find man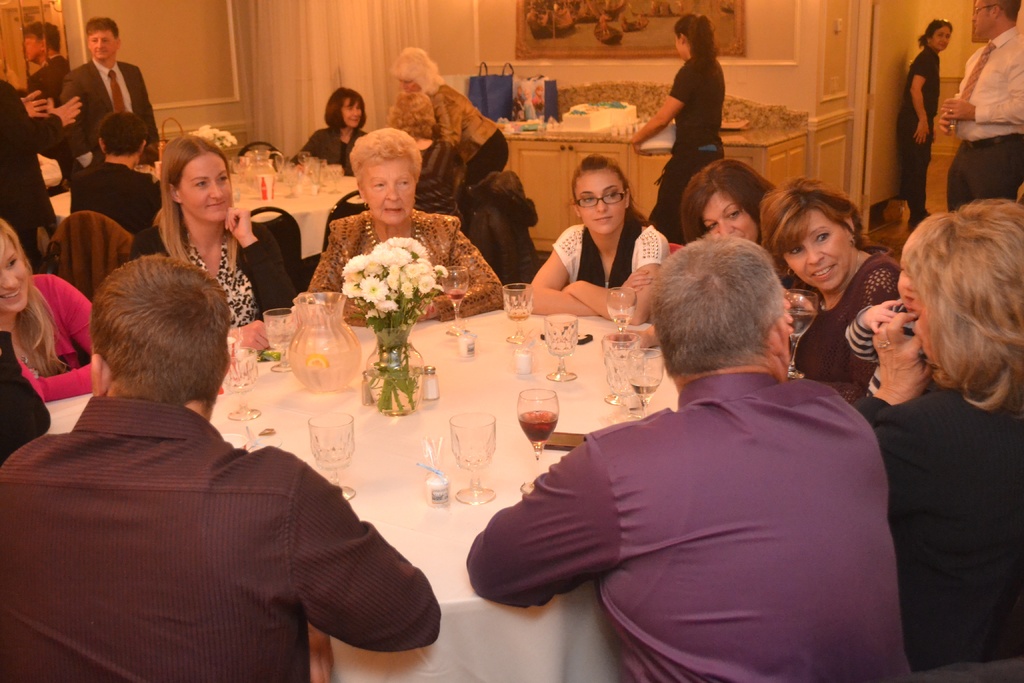
x1=452 y1=226 x2=913 y2=682
